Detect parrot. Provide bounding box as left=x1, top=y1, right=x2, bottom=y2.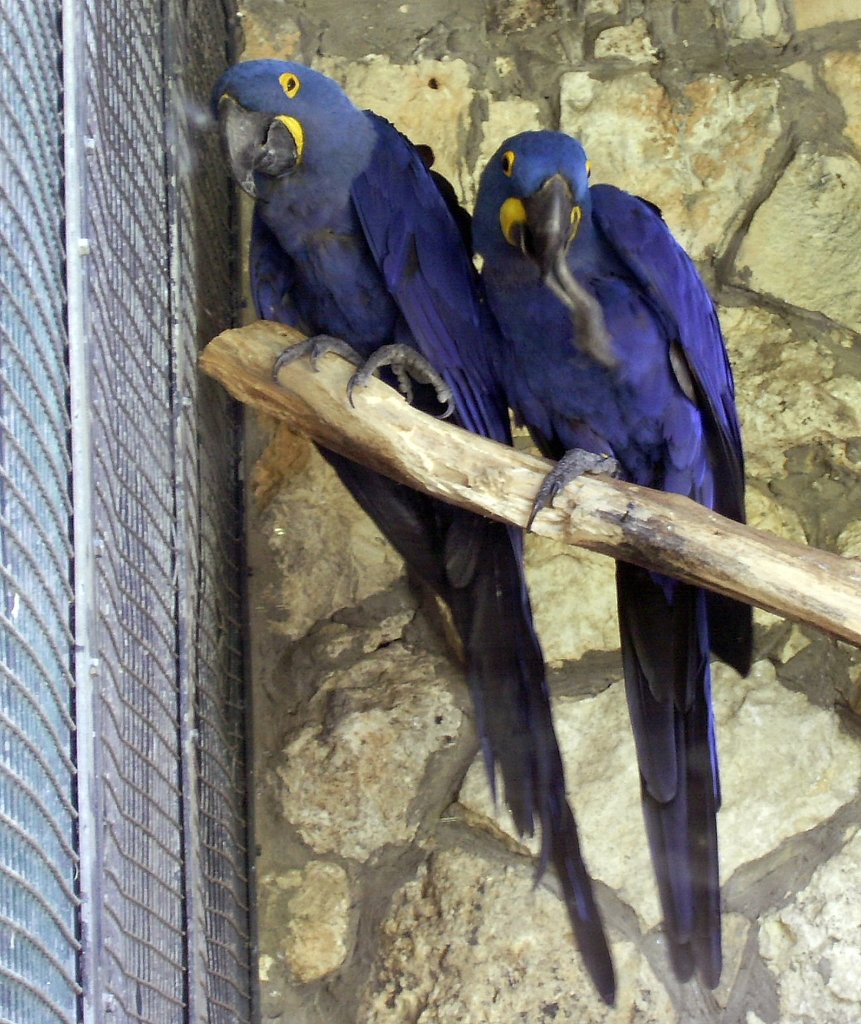
left=209, top=56, right=616, bottom=1005.
